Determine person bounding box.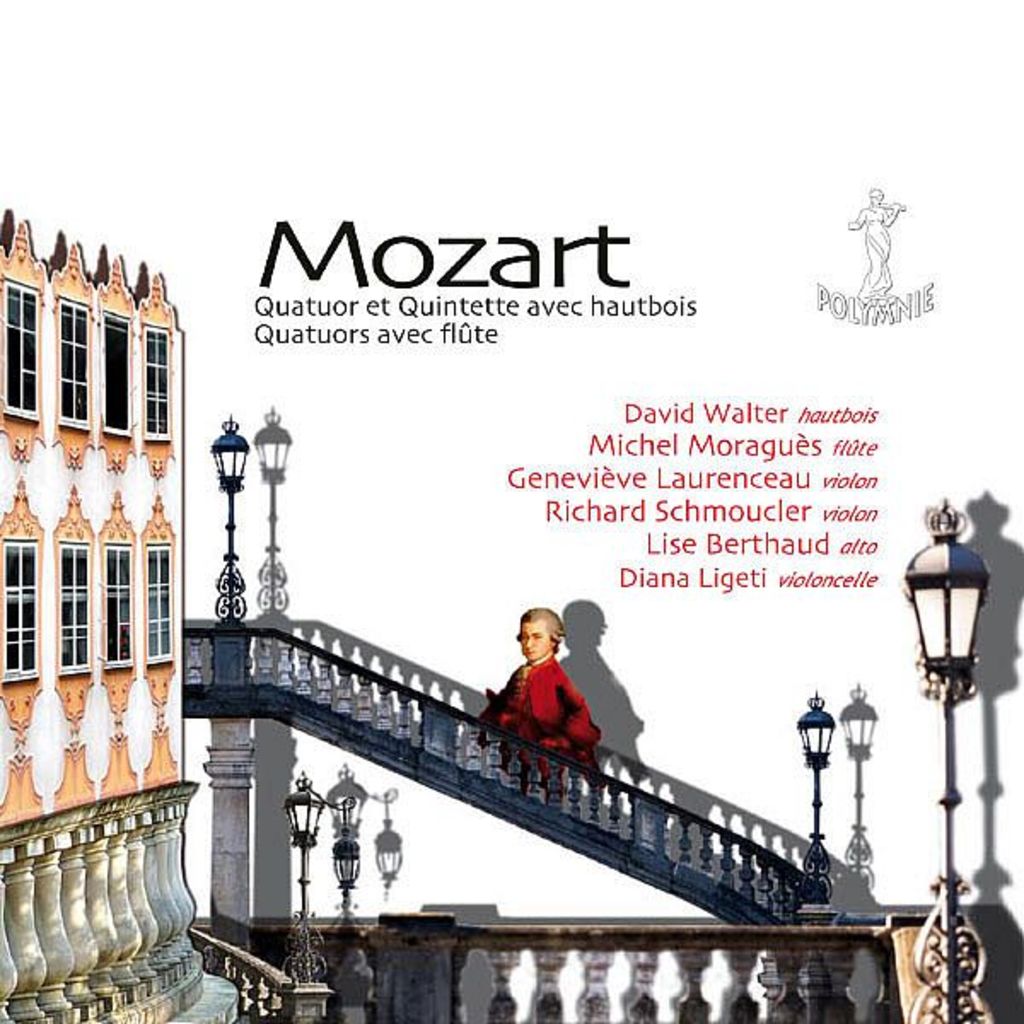
Determined: 492/621/609/775.
